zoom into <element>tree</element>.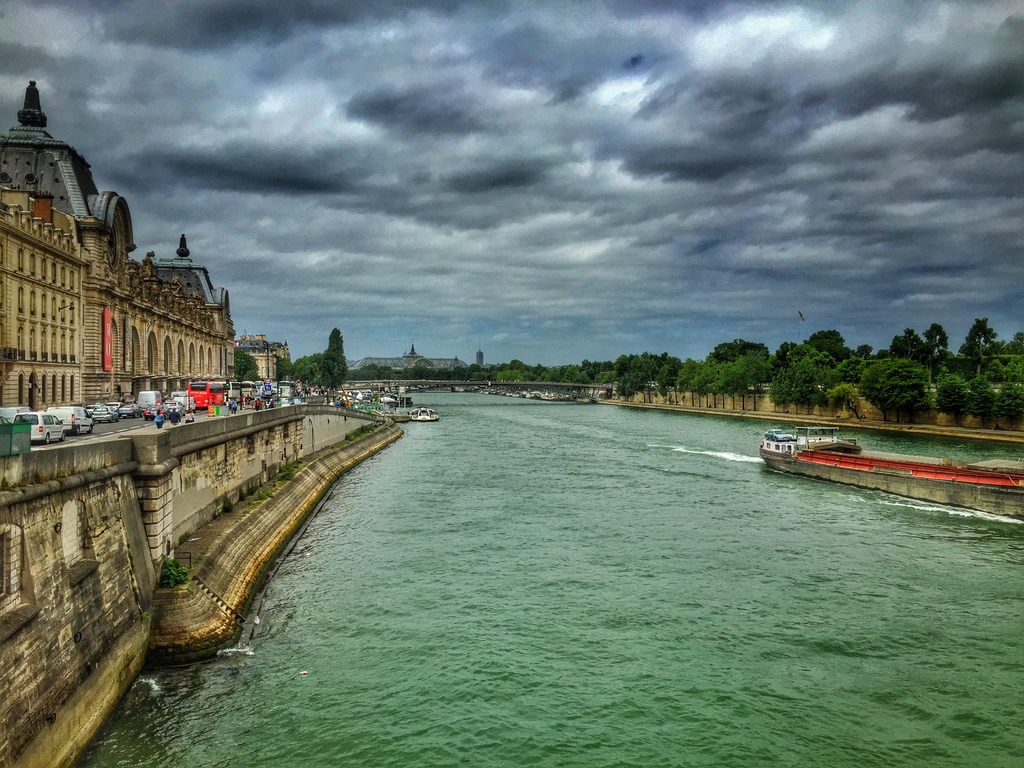
Zoom target: locate(228, 348, 259, 378).
